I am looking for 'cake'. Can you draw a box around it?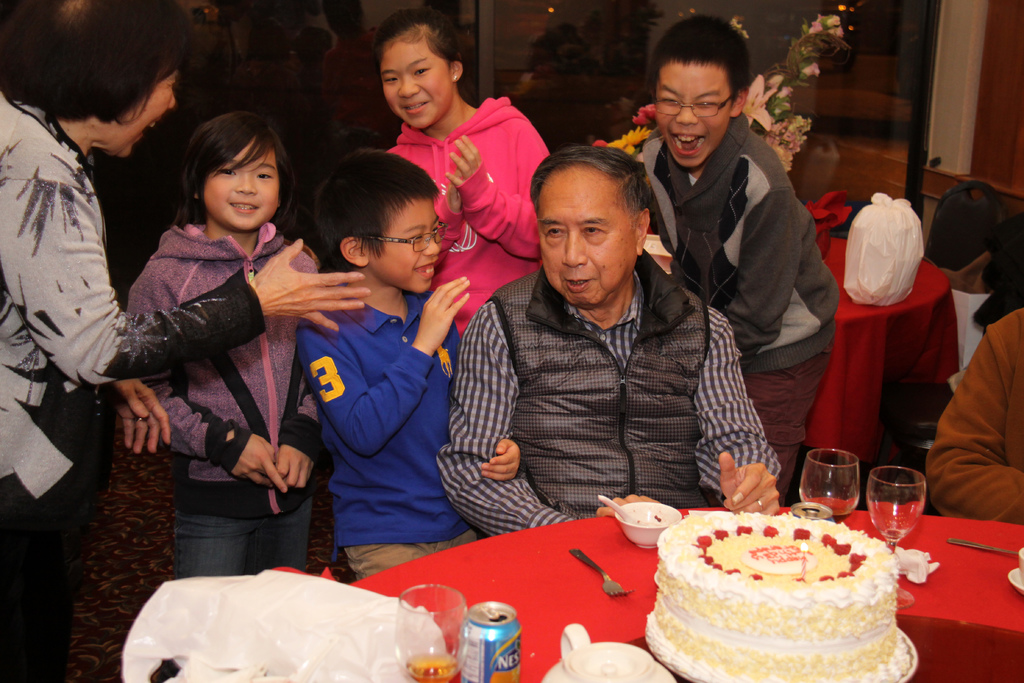
Sure, the bounding box is x1=645 y1=513 x2=910 y2=682.
